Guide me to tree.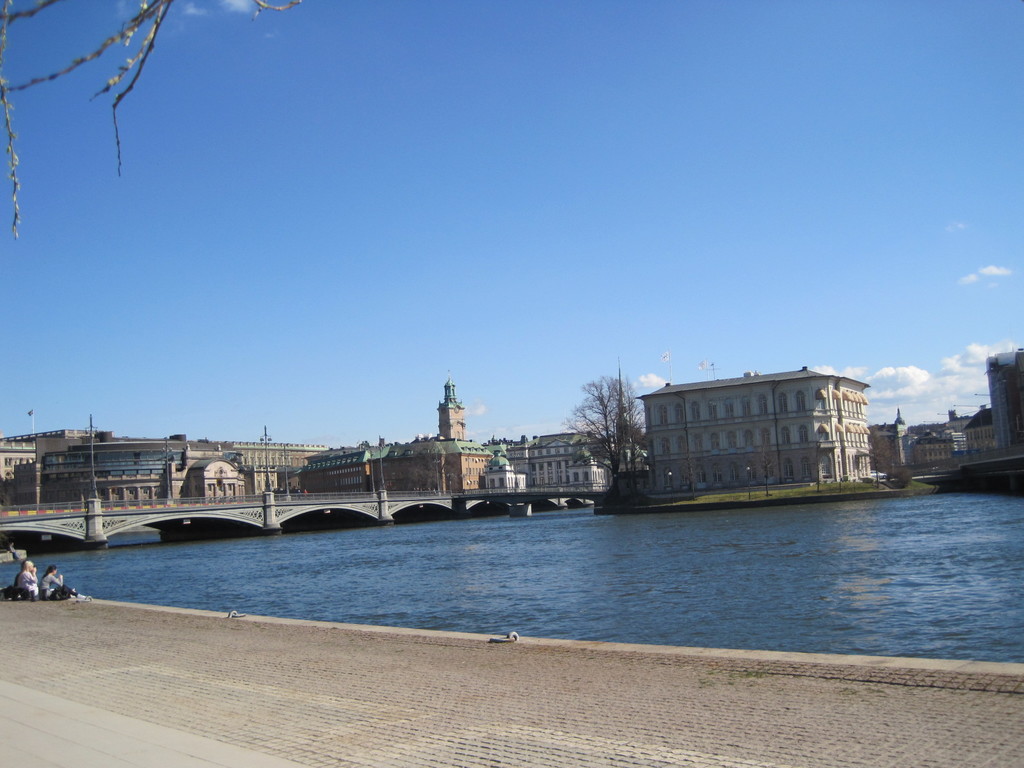
Guidance: (x1=870, y1=422, x2=894, y2=492).
